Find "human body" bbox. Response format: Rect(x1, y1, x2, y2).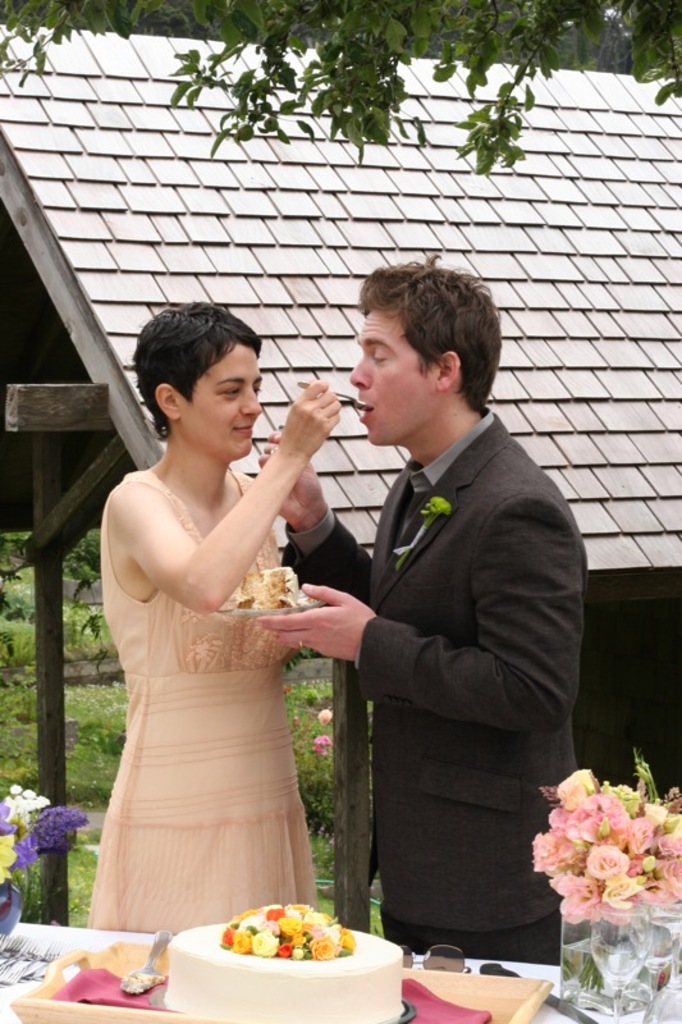
Rect(251, 403, 591, 968).
